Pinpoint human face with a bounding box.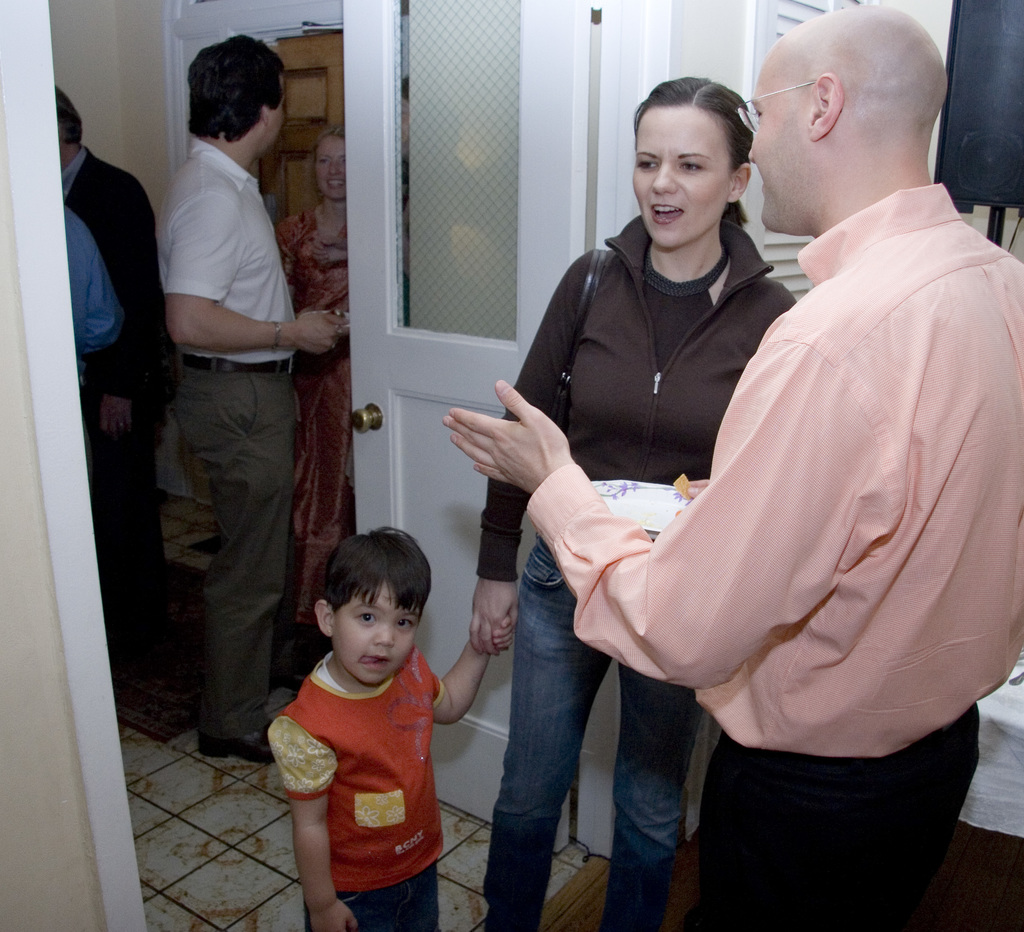
{"left": 629, "top": 108, "right": 728, "bottom": 250}.
